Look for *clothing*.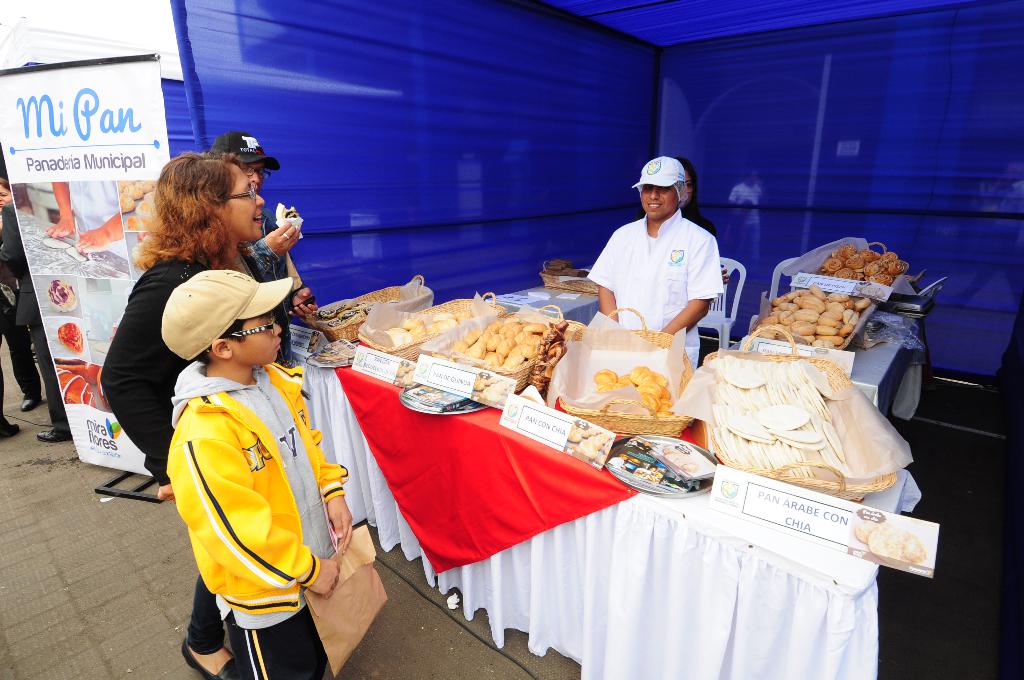
Found: 589, 188, 740, 343.
